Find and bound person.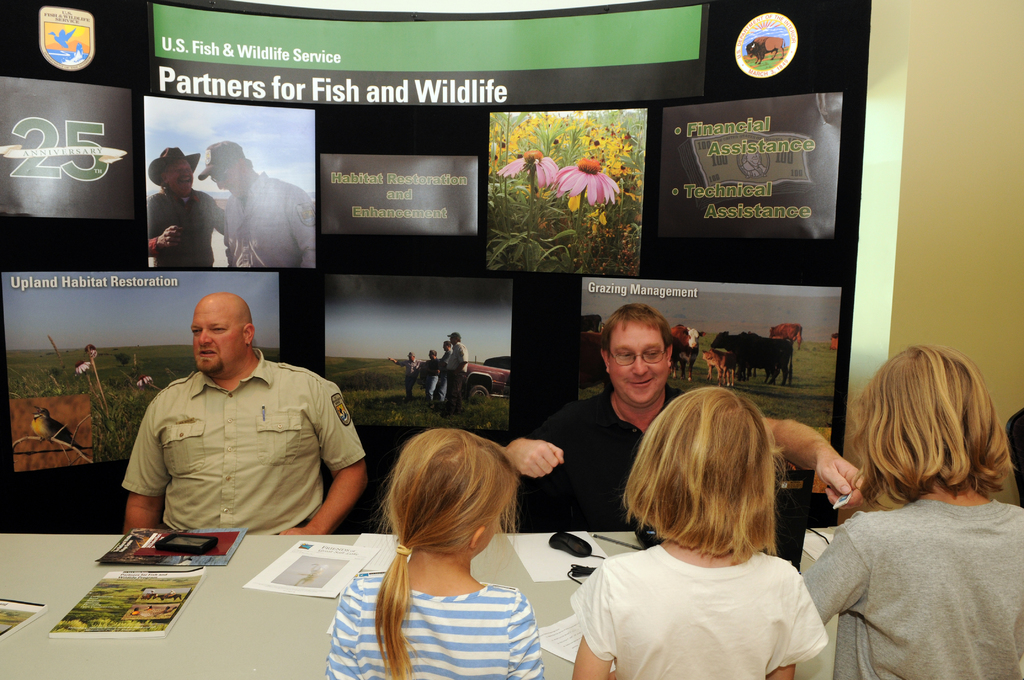
Bound: (x1=798, y1=345, x2=1023, y2=679).
